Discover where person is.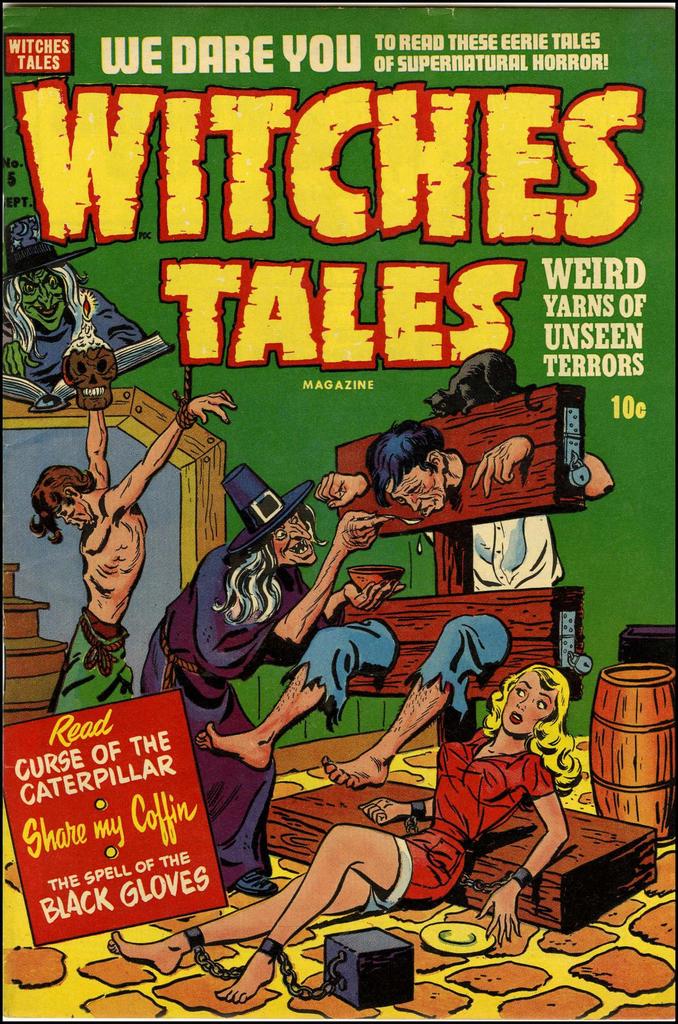
Discovered at bbox=(110, 664, 583, 1007).
